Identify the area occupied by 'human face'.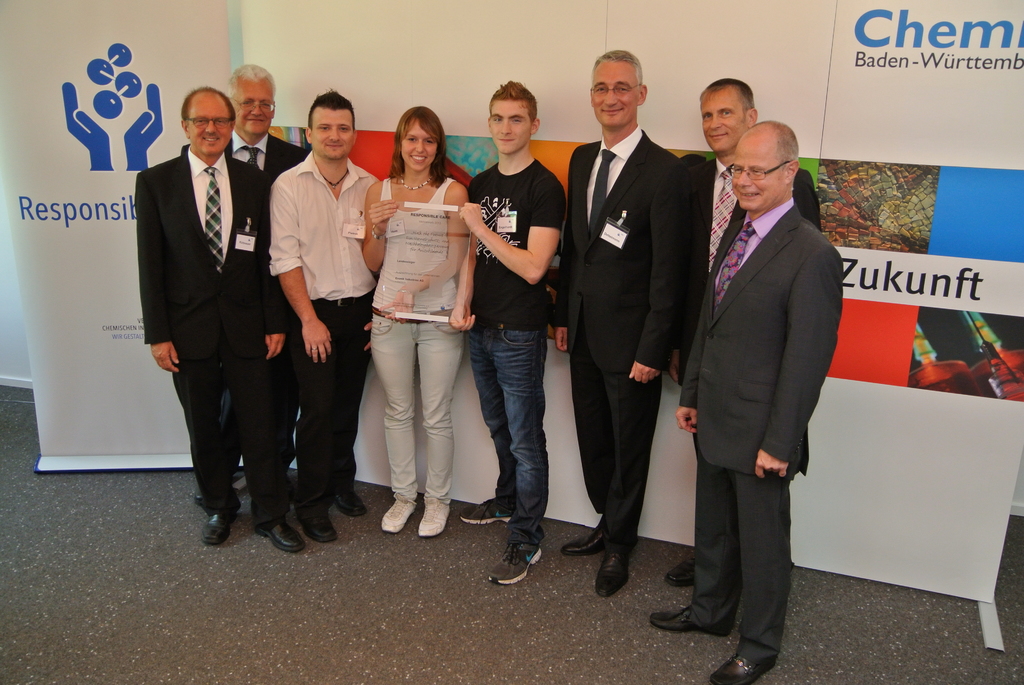
Area: (186,94,232,159).
